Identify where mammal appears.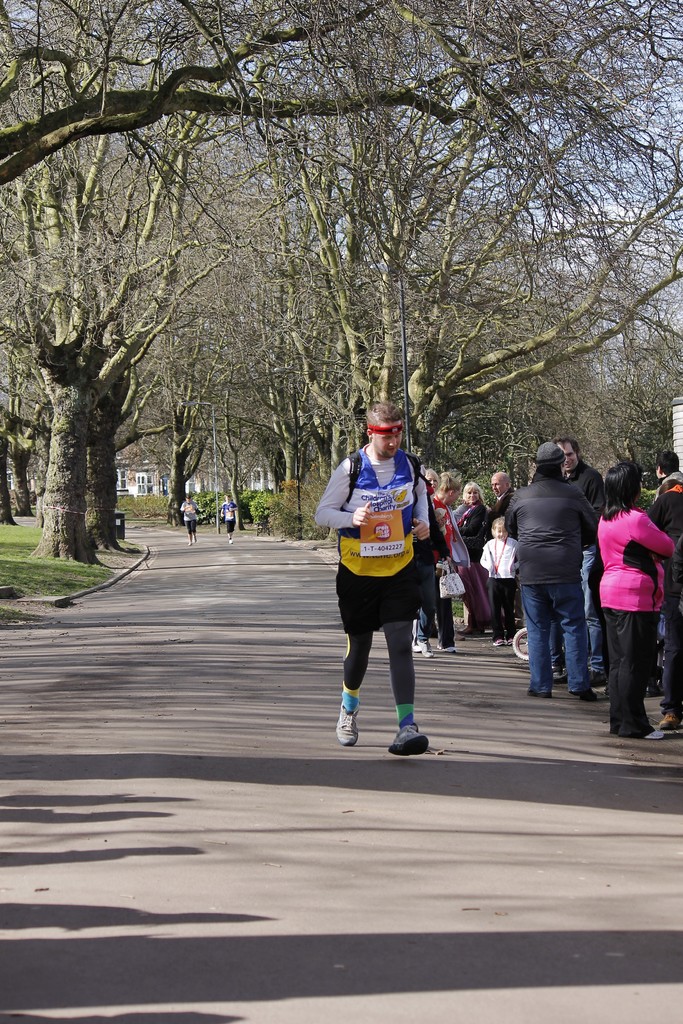
Appears at 432, 469, 463, 653.
